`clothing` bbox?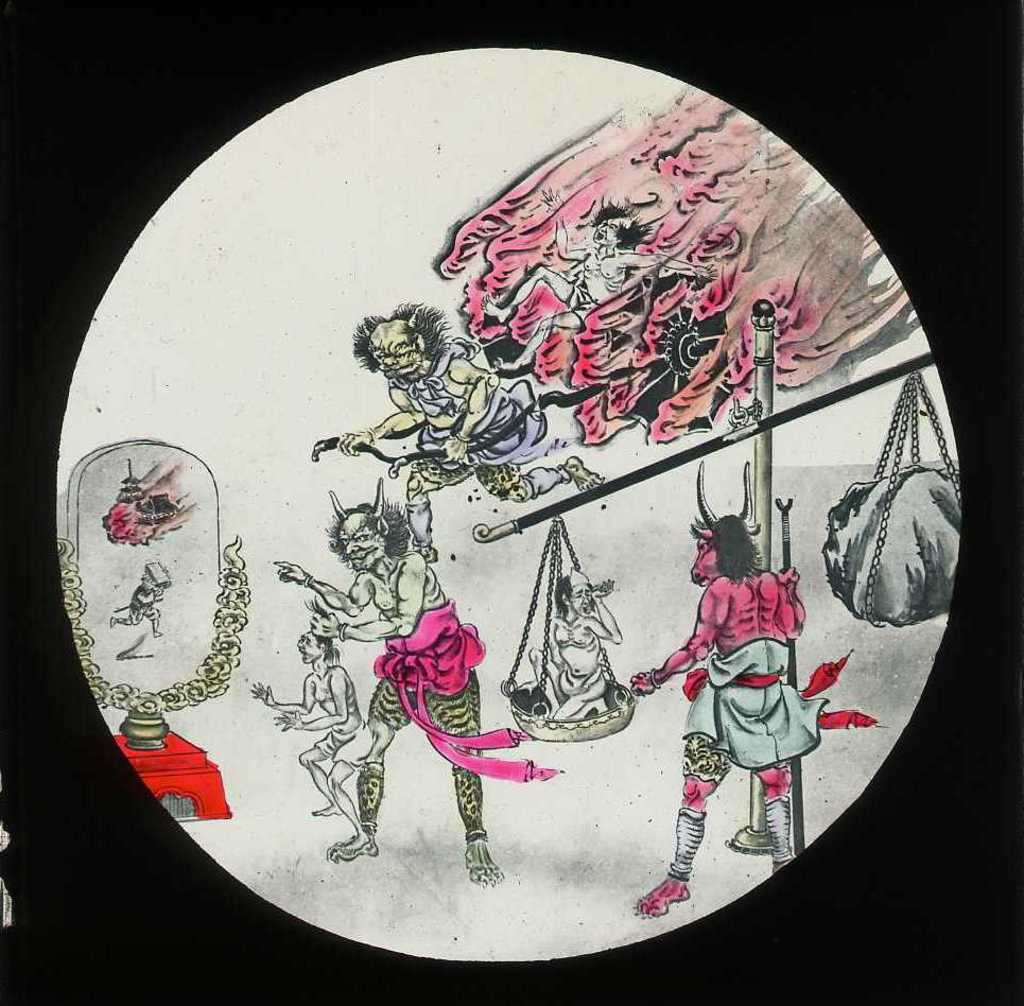
bbox=(413, 377, 579, 471)
